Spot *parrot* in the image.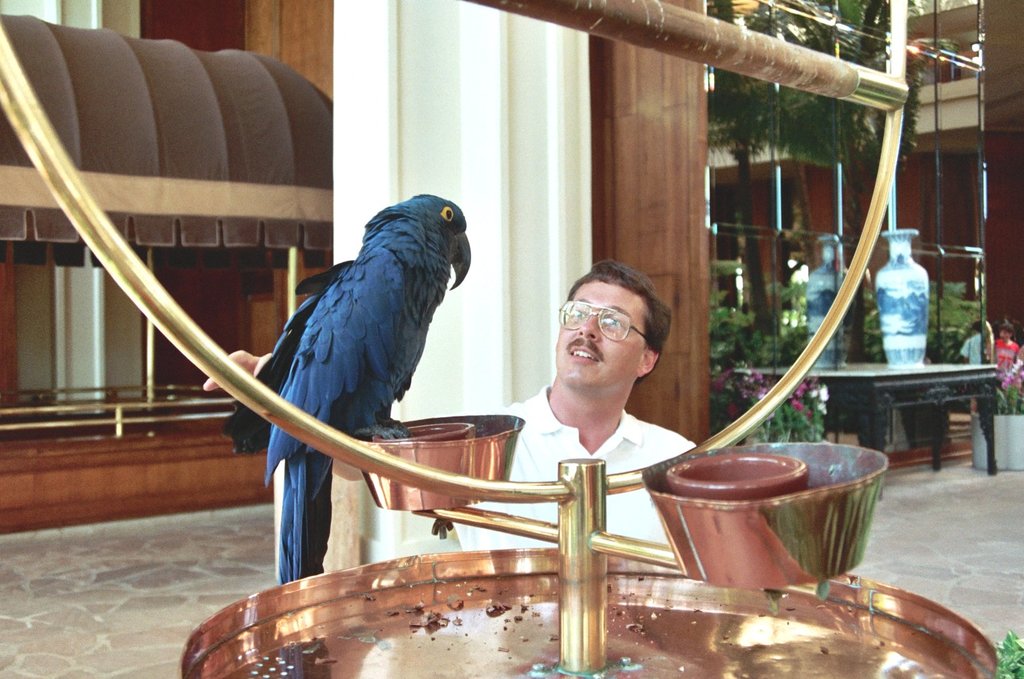
*parrot* found at (219, 193, 471, 584).
